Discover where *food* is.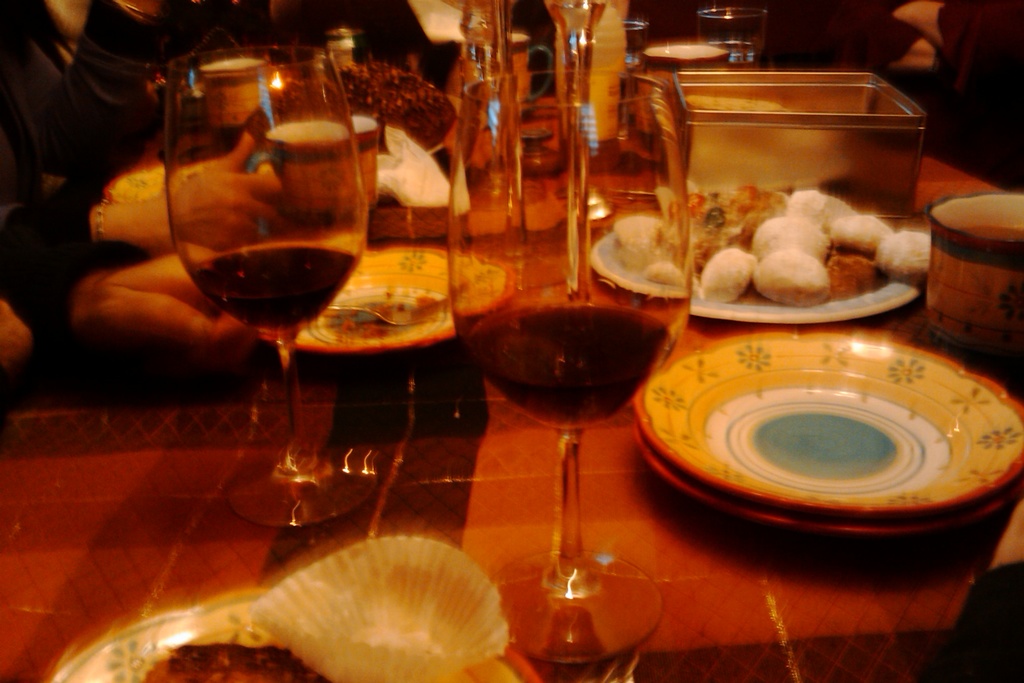
Discovered at bbox=(610, 179, 732, 295).
